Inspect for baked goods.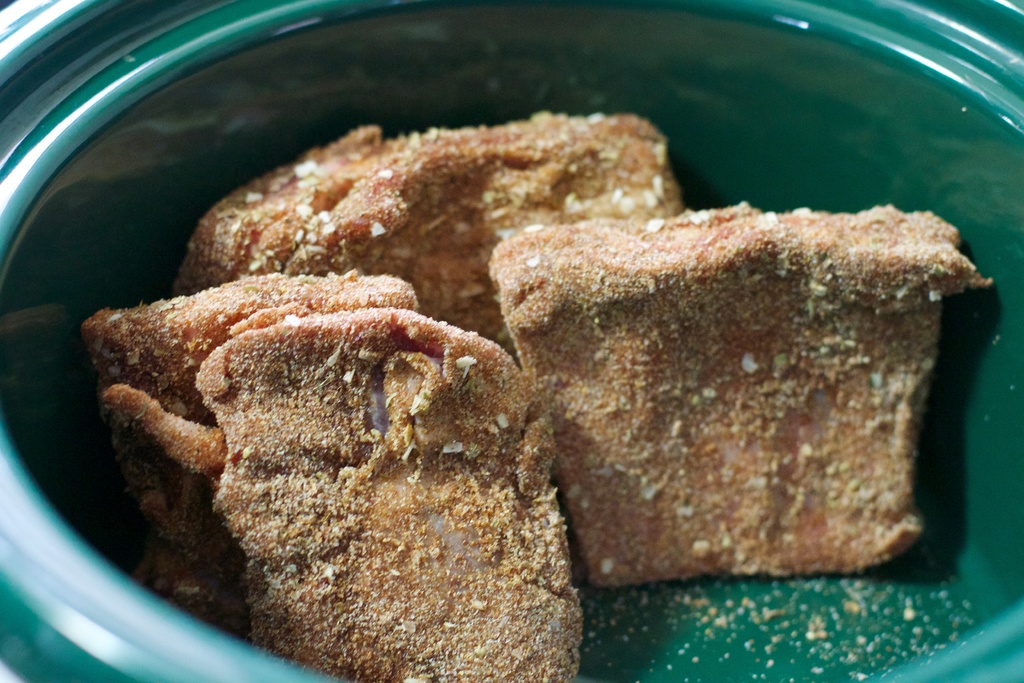
Inspection: region(182, 110, 684, 361).
